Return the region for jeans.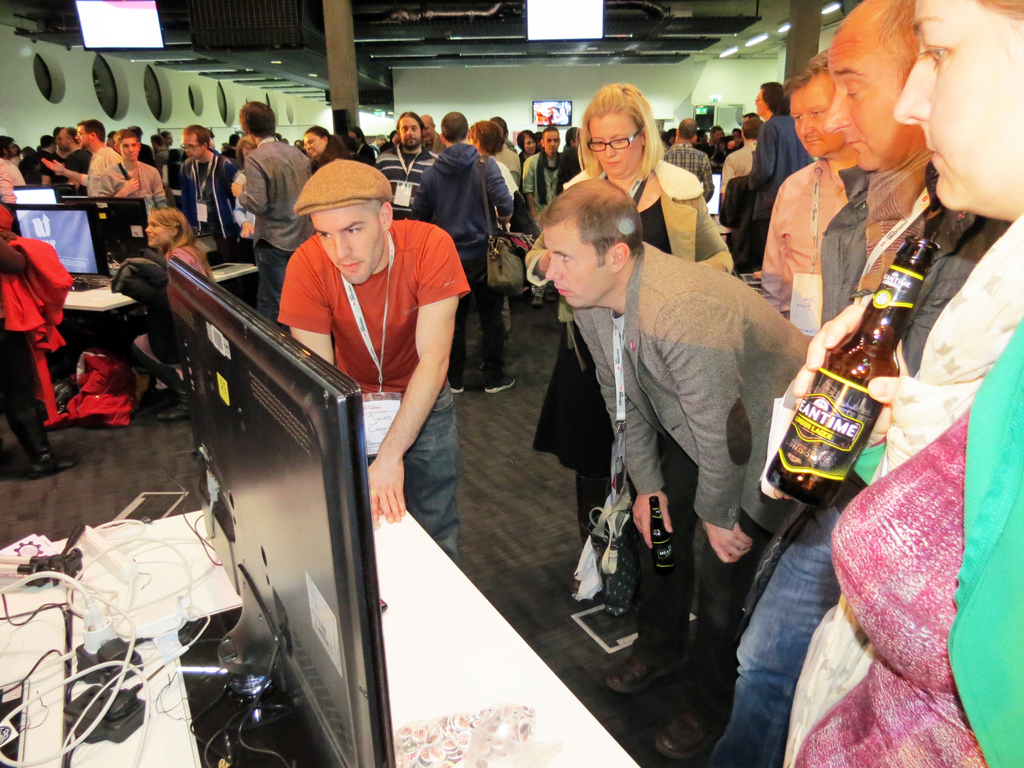
select_region(581, 465, 630, 534).
